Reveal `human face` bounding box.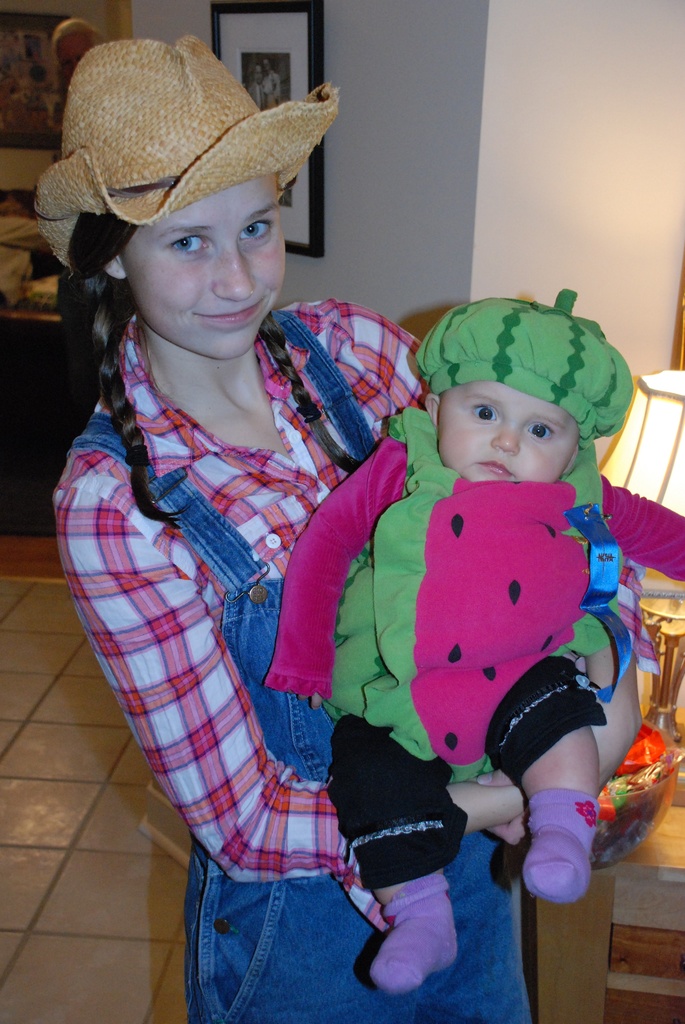
Revealed: (439,385,584,481).
